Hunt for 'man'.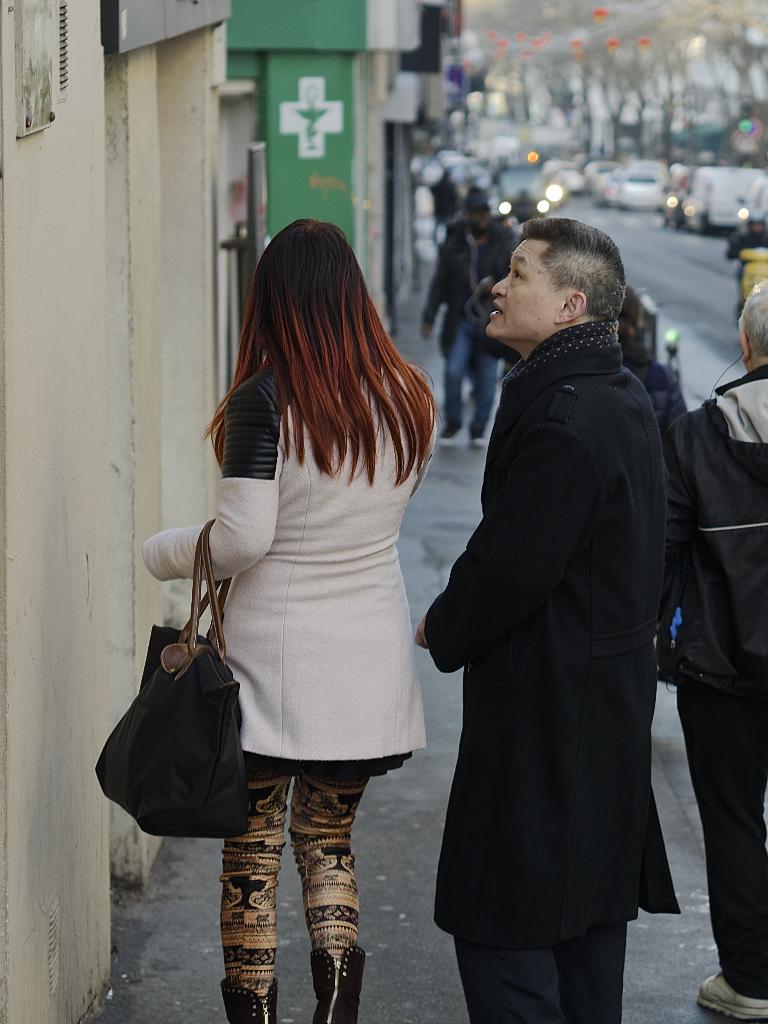
Hunted down at 662, 283, 767, 1023.
